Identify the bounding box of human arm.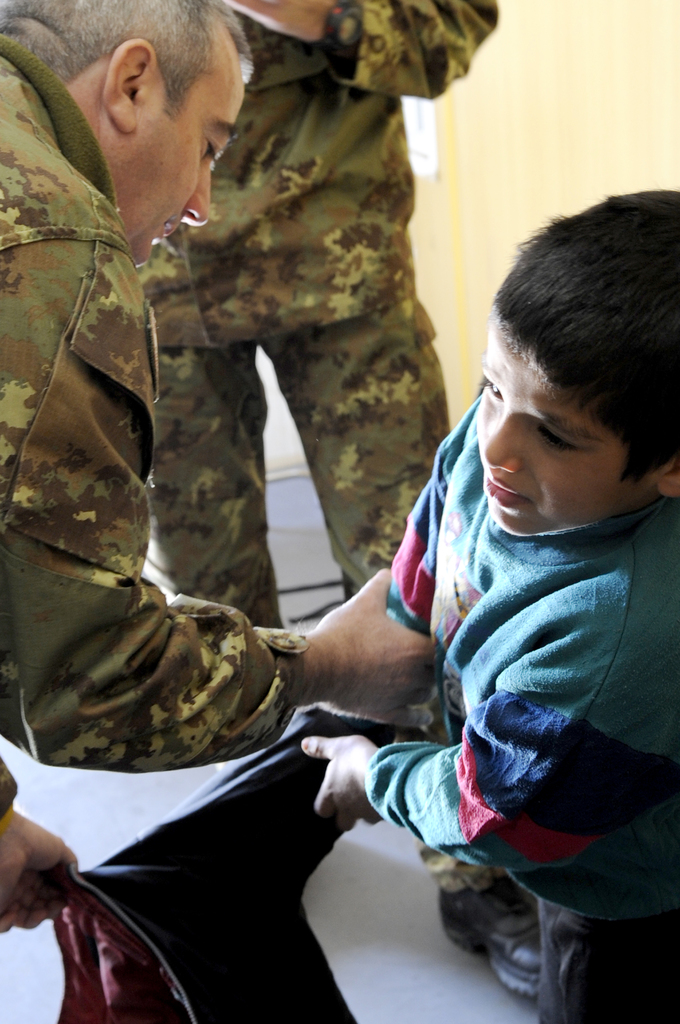
<box>0,249,451,779</box>.
